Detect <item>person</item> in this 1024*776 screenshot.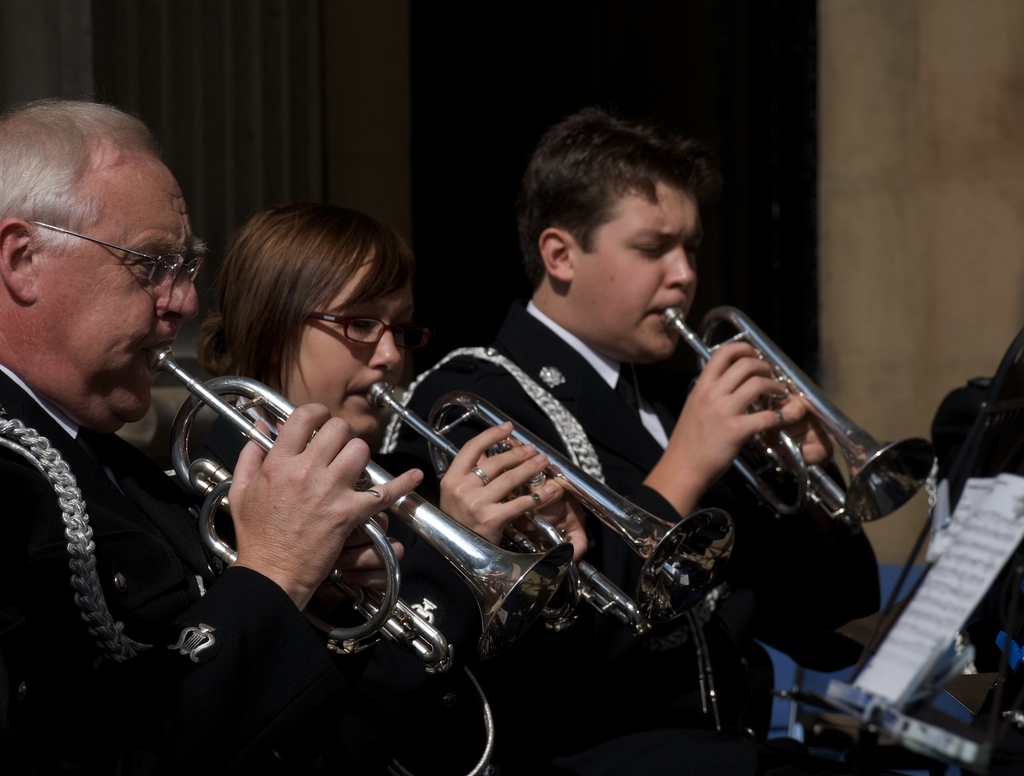
Detection: region(0, 93, 424, 775).
